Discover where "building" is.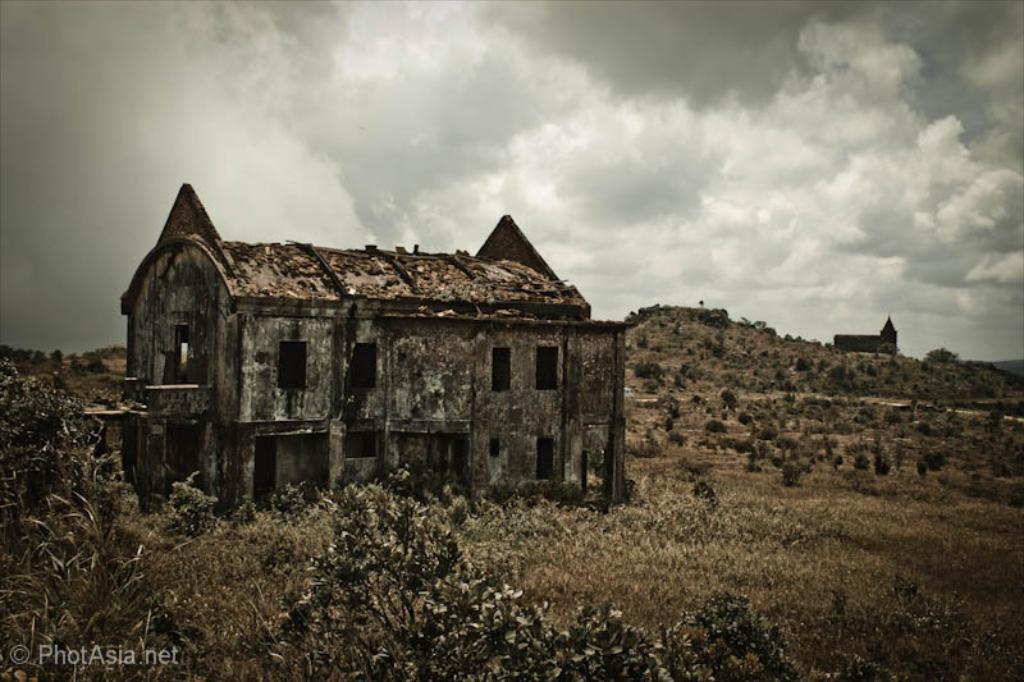
Discovered at box=[69, 184, 631, 514].
